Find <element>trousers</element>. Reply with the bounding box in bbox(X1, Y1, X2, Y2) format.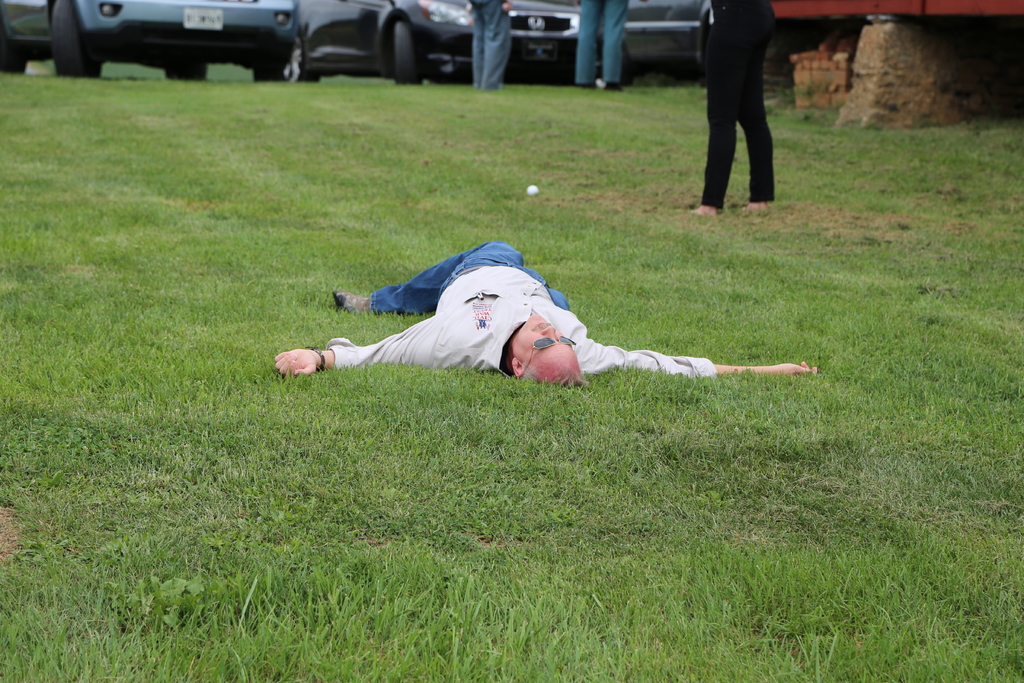
bbox(470, 0, 512, 94).
